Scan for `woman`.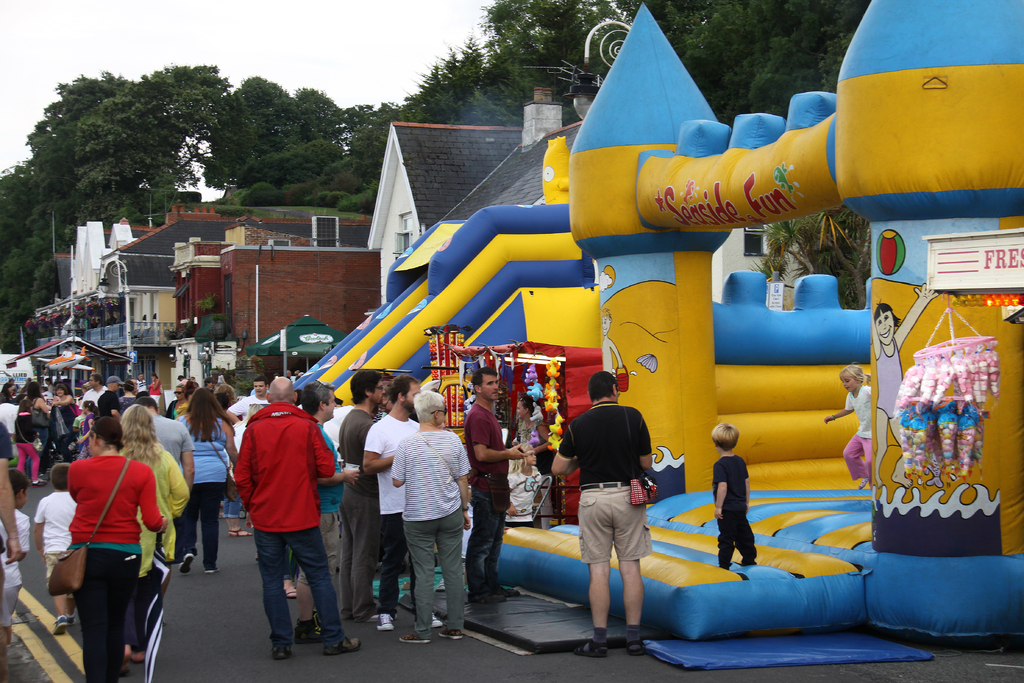
Scan result: [505, 395, 552, 523].
